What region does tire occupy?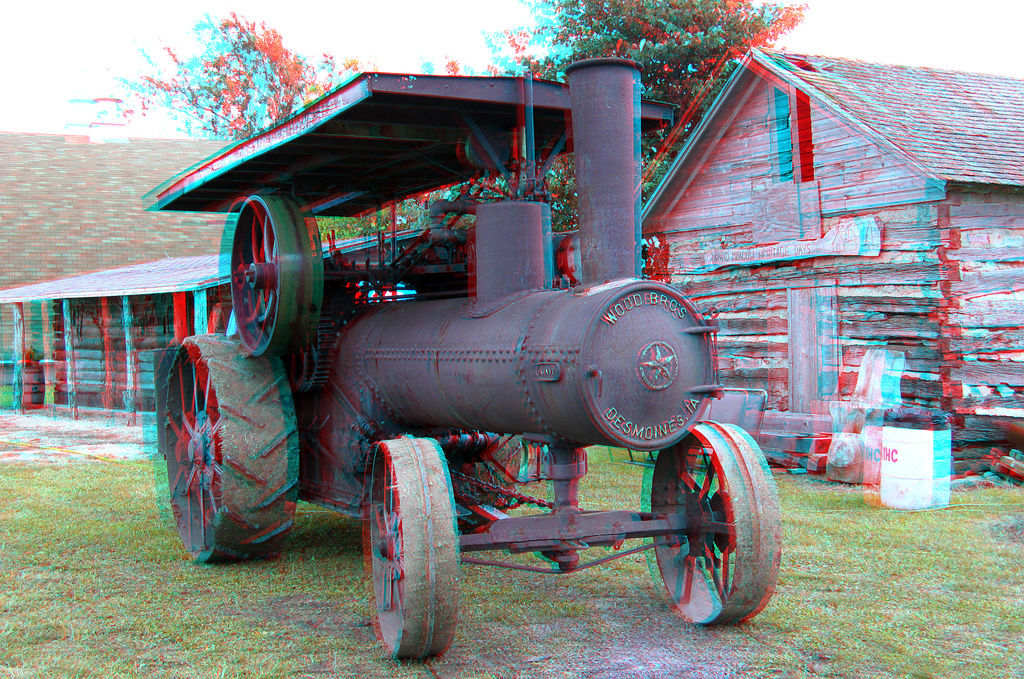
165:338:300:564.
